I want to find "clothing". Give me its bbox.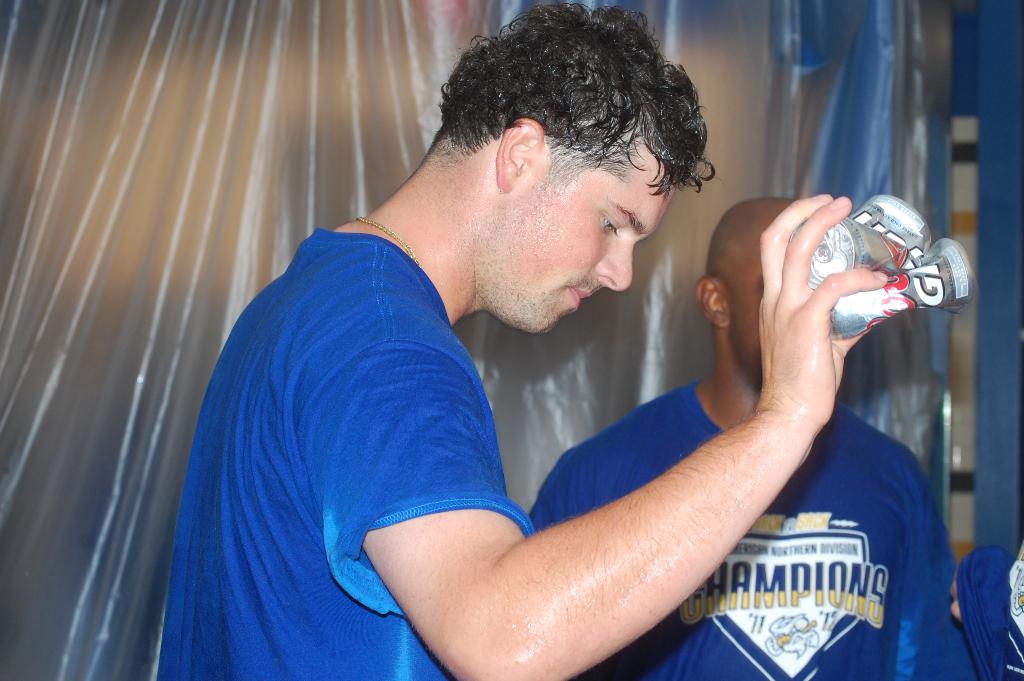
(525,376,979,680).
